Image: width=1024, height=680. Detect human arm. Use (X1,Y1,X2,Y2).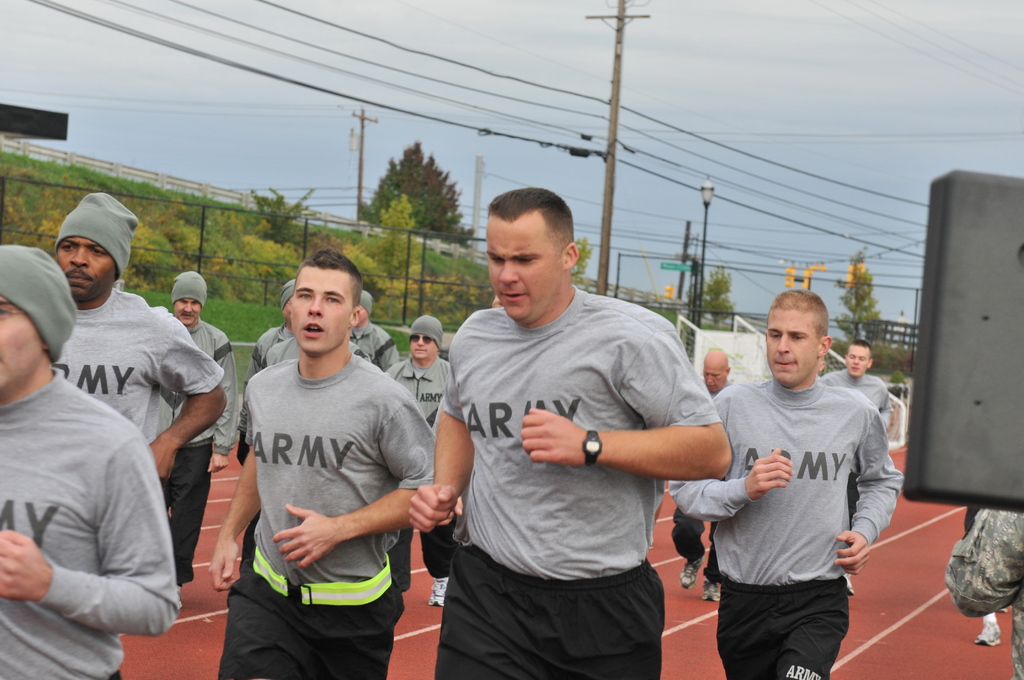
(665,396,791,518).
